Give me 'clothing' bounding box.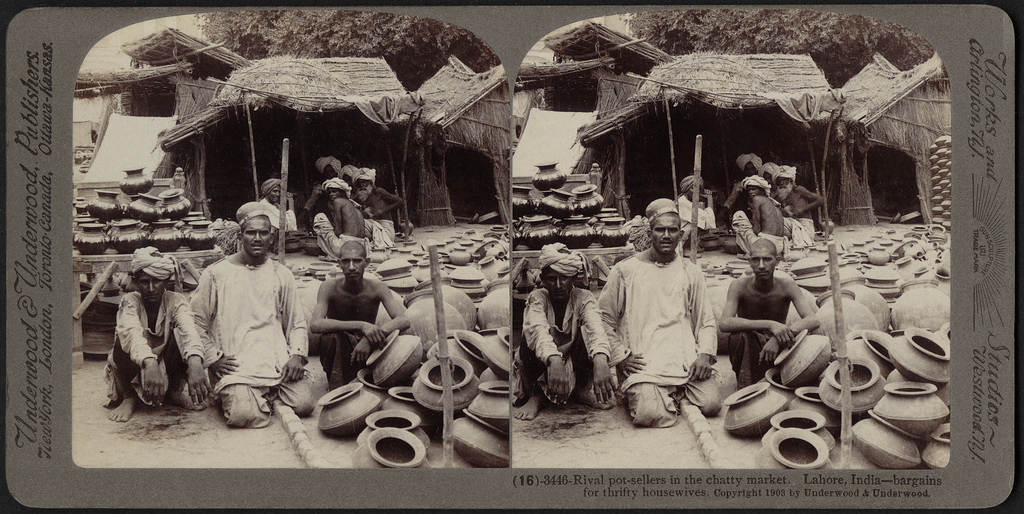
pyautogui.locateOnScreen(100, 290, 208, 413).
